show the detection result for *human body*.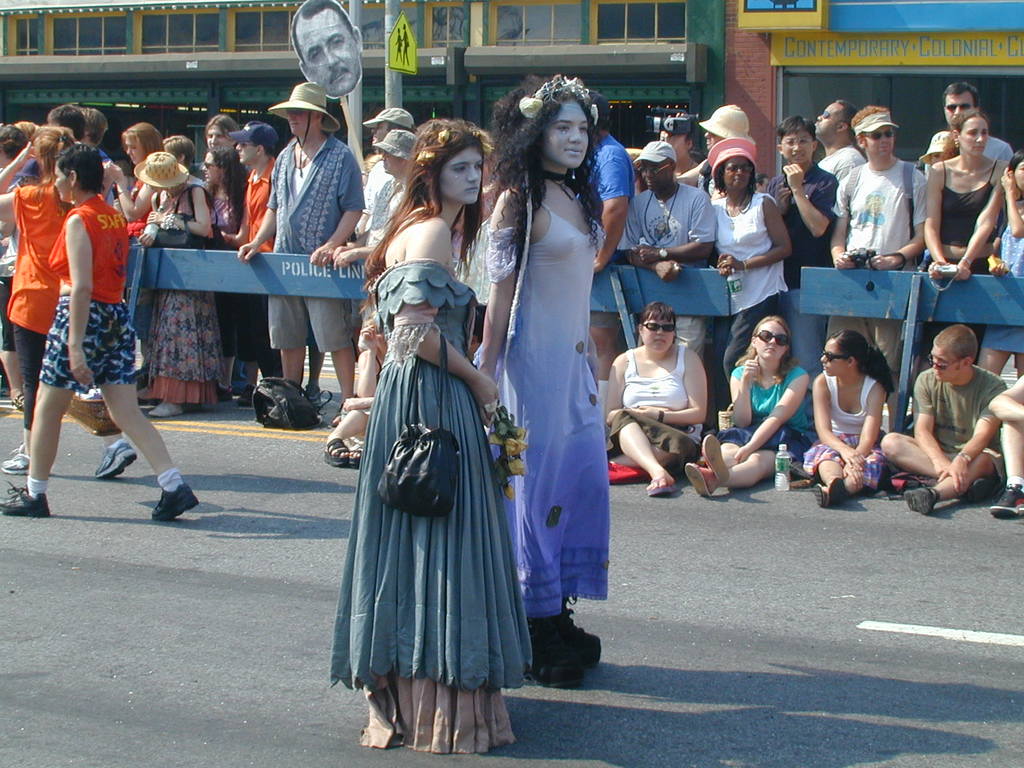
bbox=[996, 161, 1023, 362].
